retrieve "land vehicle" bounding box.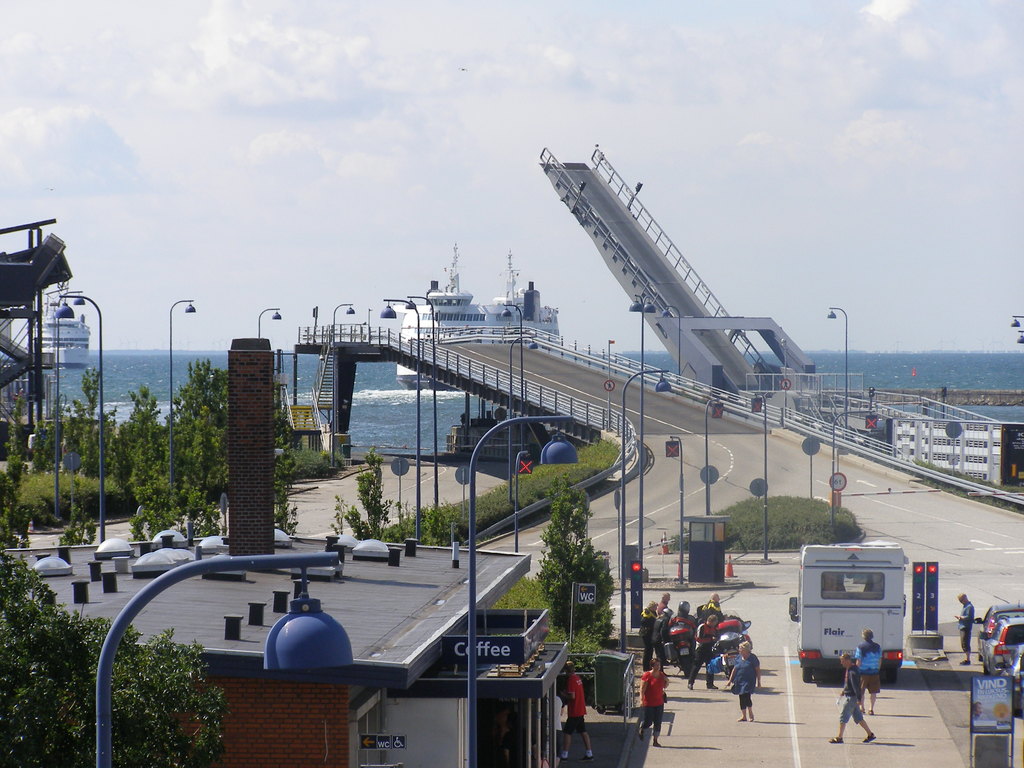
Bounding box: {"left": 1011, "top": 645, "right": 1023, "bottom": 719}.
